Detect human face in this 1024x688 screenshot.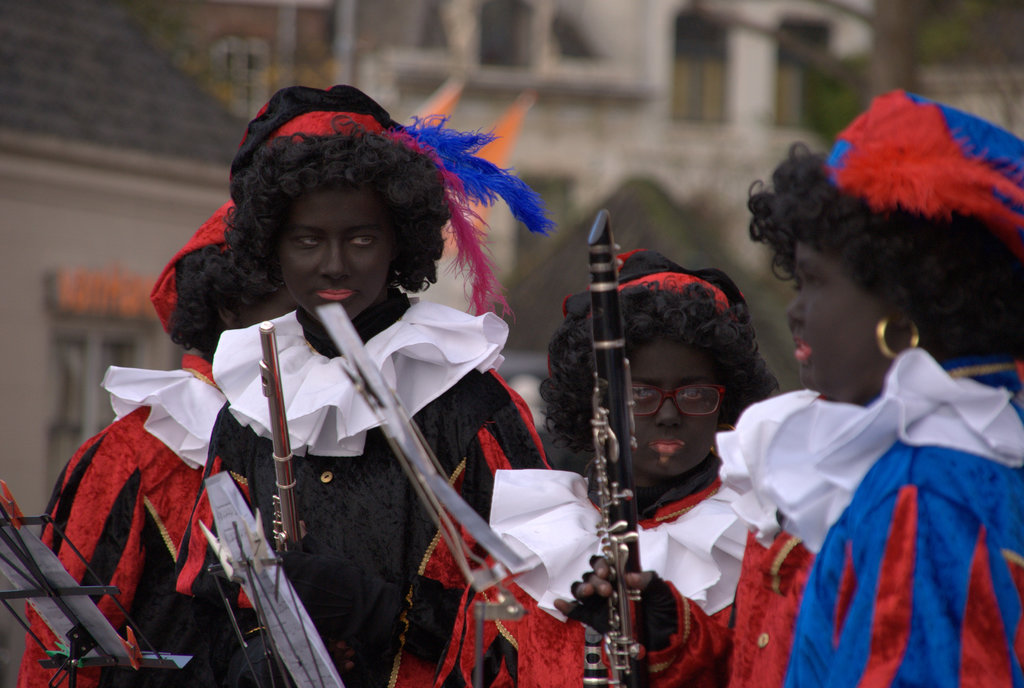
Detection: region(628, 330, 723, 476).
